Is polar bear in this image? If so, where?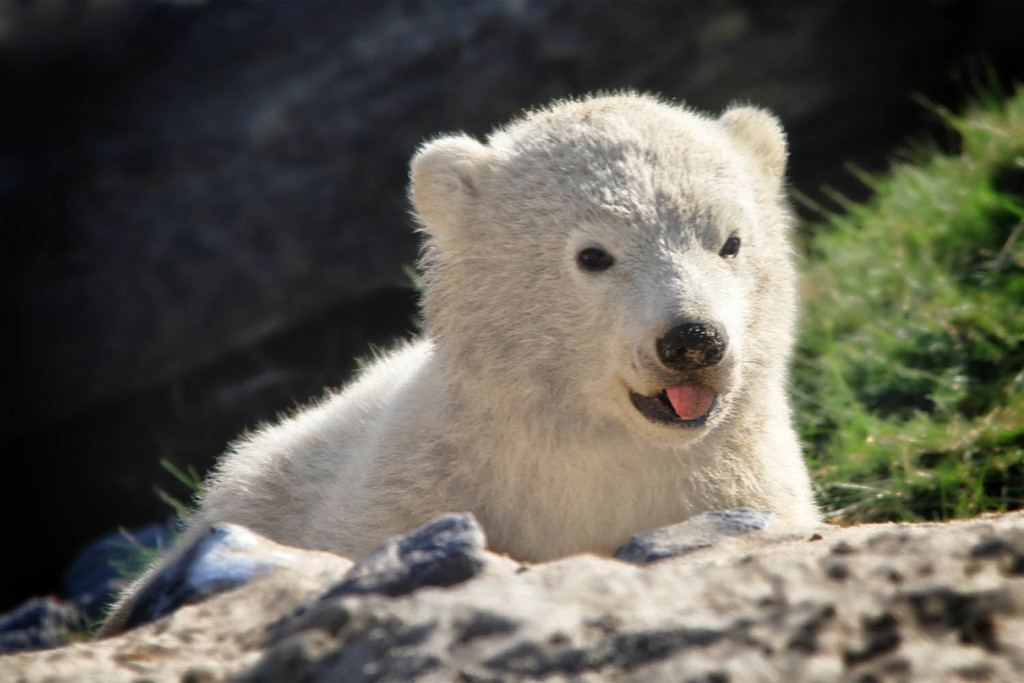
Yes, at detection(28, 83, 866, 630).
